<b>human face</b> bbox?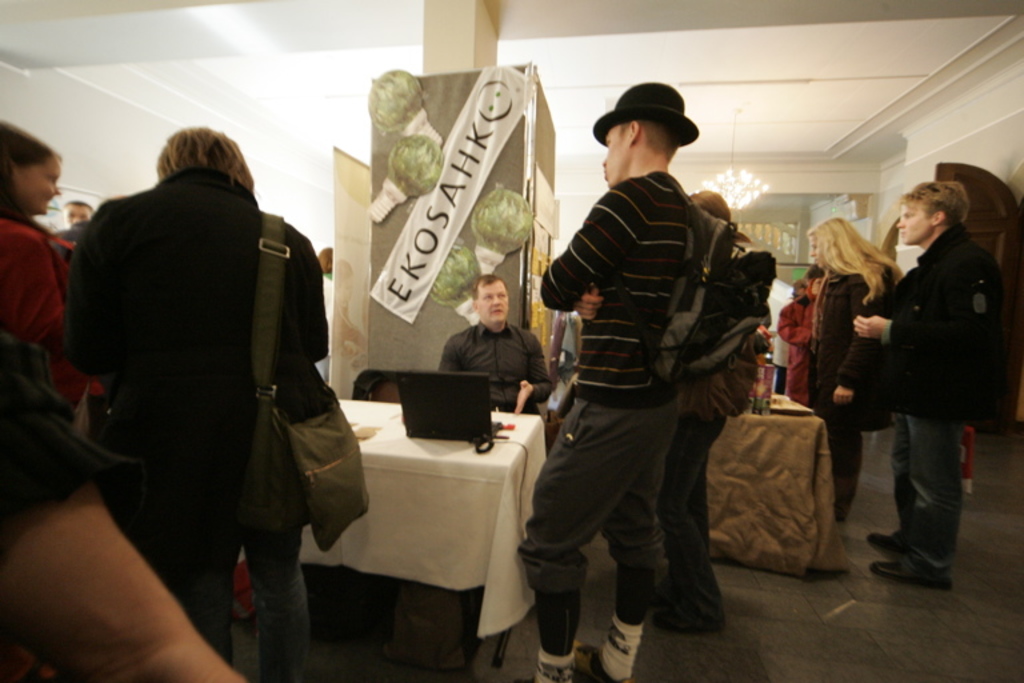
(601,125,629,188)
